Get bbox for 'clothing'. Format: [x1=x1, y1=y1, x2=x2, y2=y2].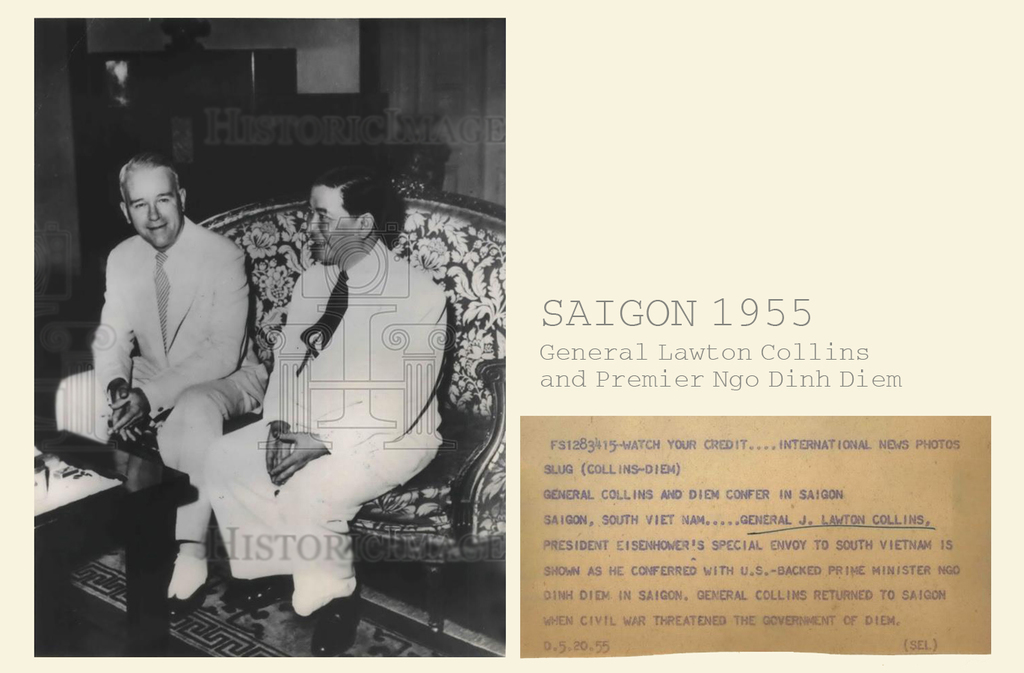
[x1=93, y1=220, x2=275, y2=541].
